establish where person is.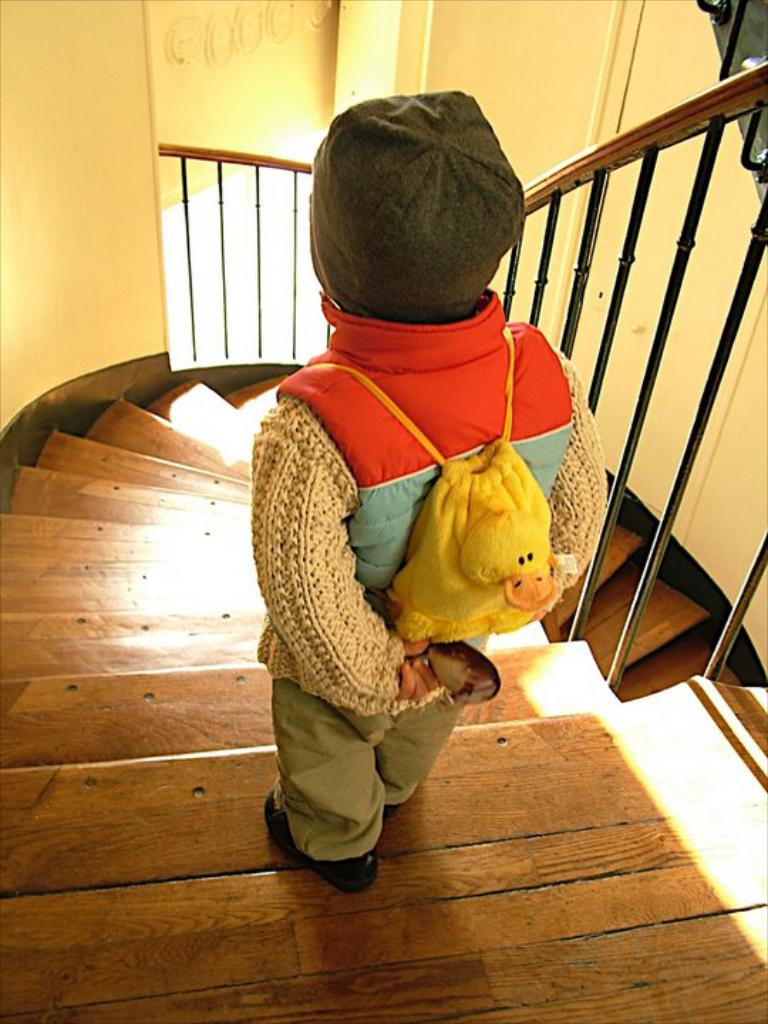
Established at (210,61,604,866).
